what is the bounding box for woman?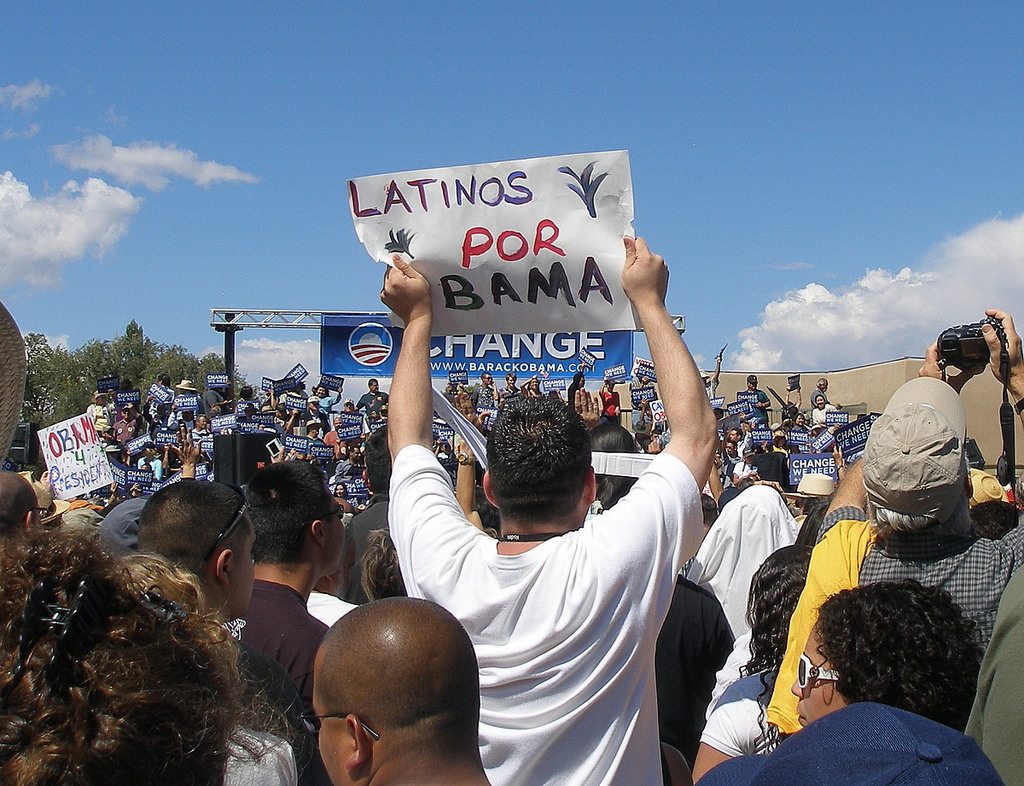
box=[0, 523, 302, 785].
